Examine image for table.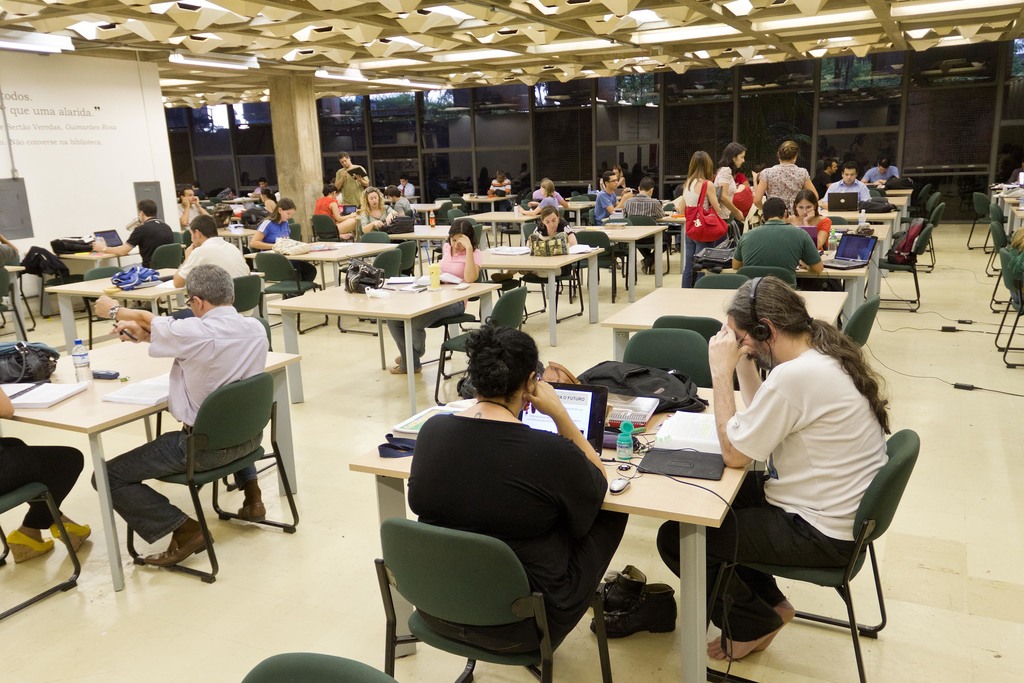
Examination result: <box>605,287,849,362</box>.
